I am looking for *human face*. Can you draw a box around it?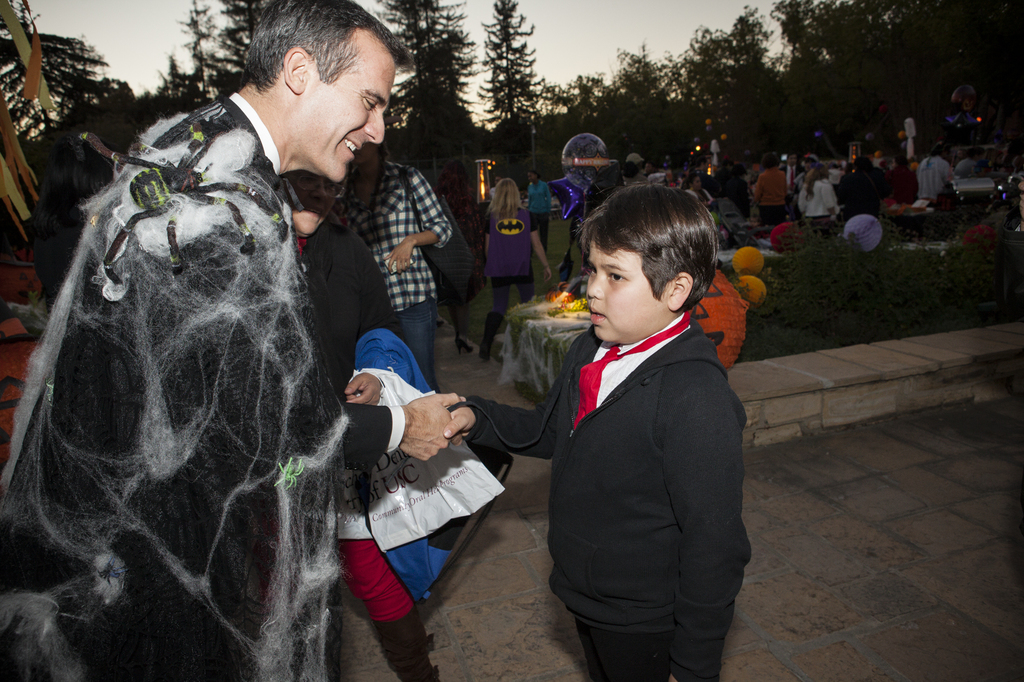
Sure, the bounding box is pyautogui.locateOnScreen(303, 55, 394, 182).
